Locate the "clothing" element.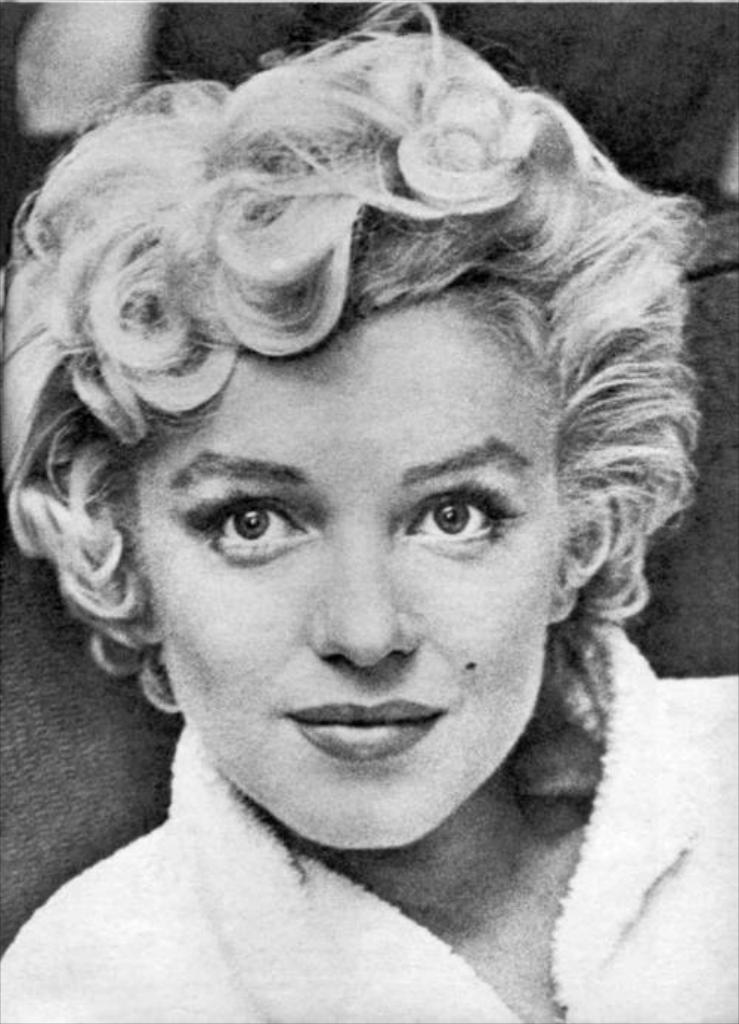
Element bbox: 0 706 738 1020.
